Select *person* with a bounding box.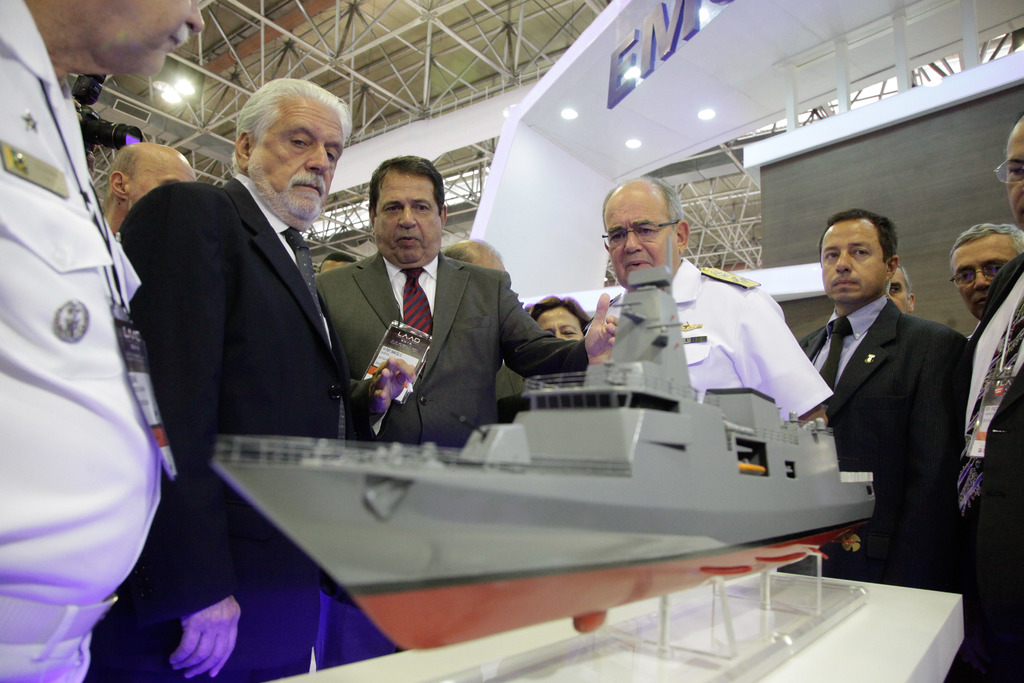
detection(2, 0, 205, 680).
